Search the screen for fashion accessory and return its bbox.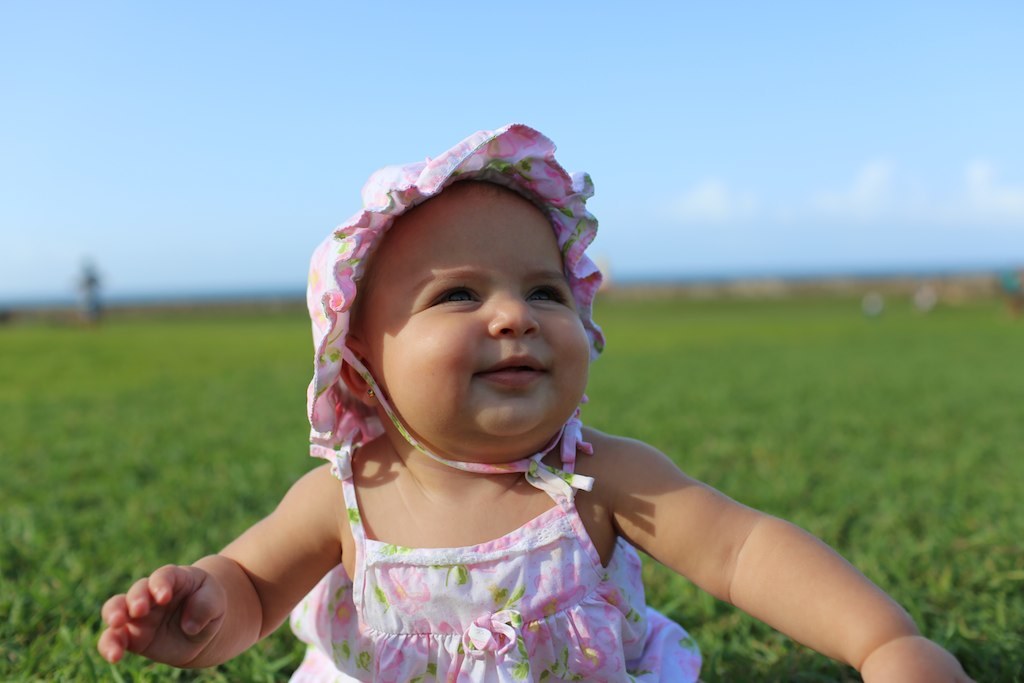
Found: 367 389 375 397.
